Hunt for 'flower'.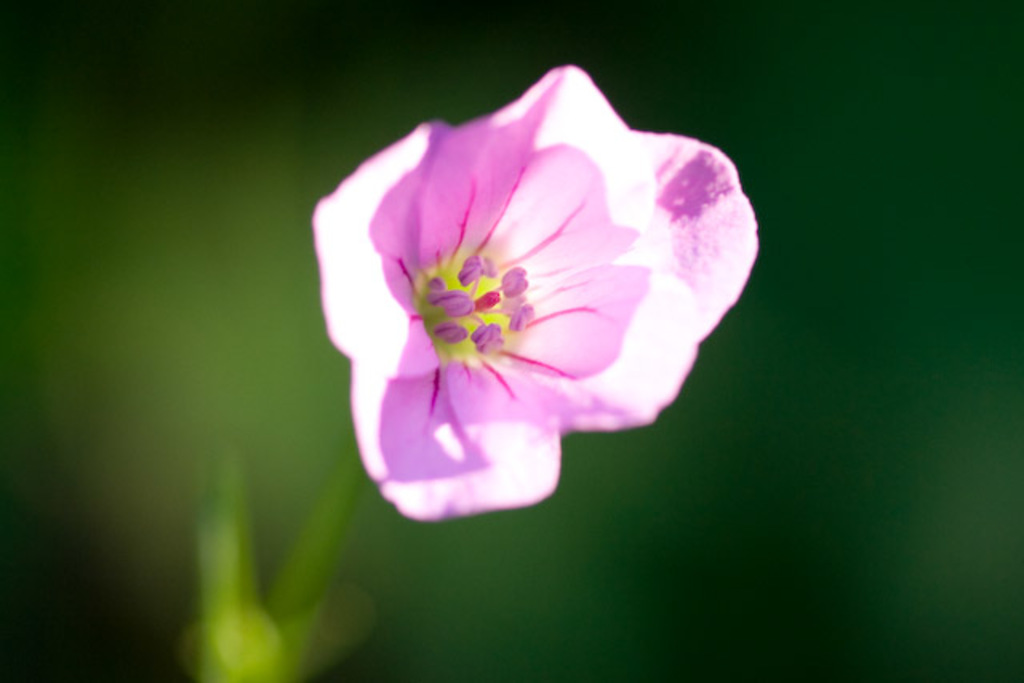
Hunted down at x1=323 y1=74 x2=736 y2=533.
